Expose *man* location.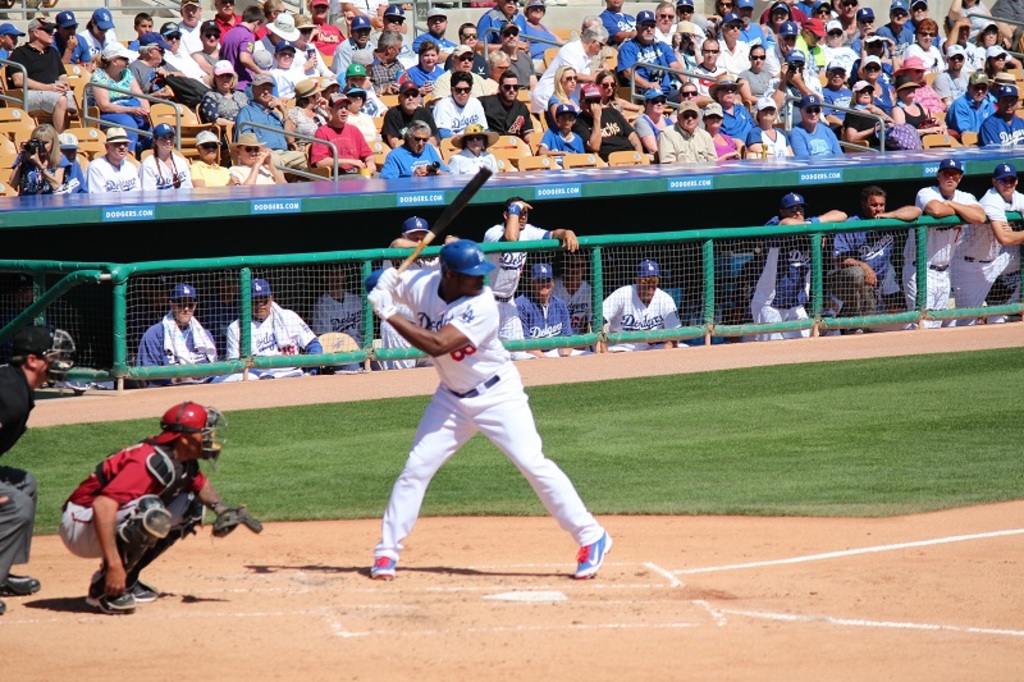
Exposed at [3, 18, 82, 128].
